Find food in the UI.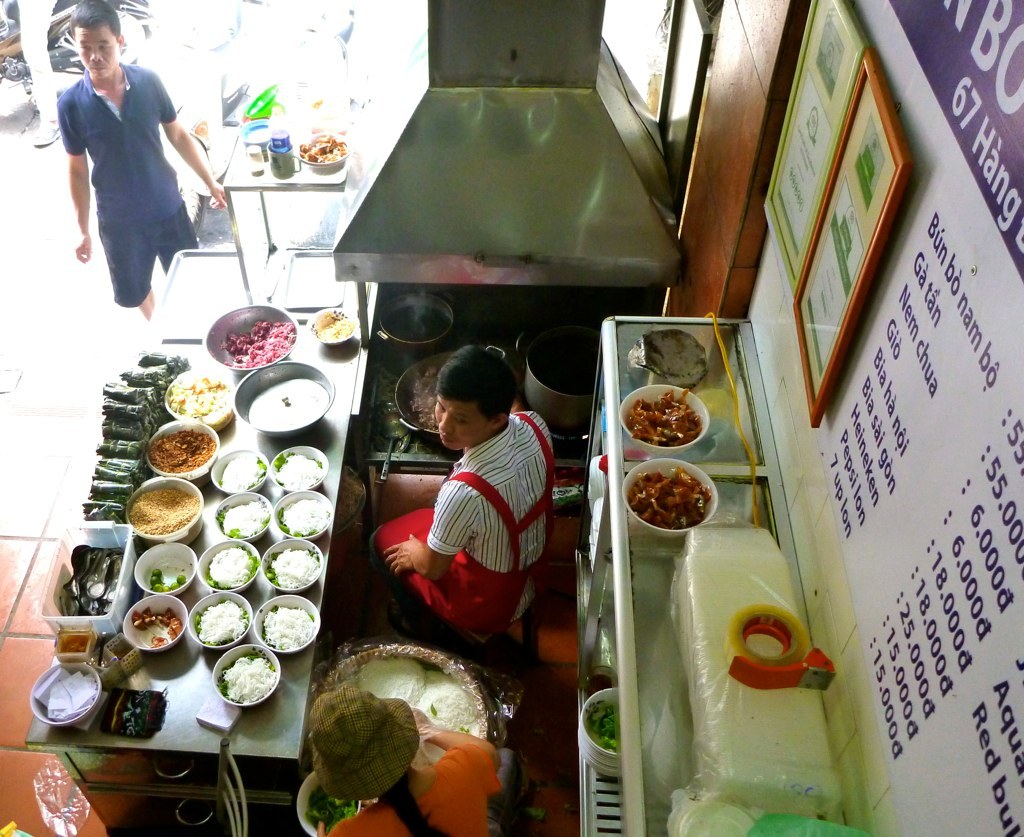
UI element at region(145, 563, 186, 594).
